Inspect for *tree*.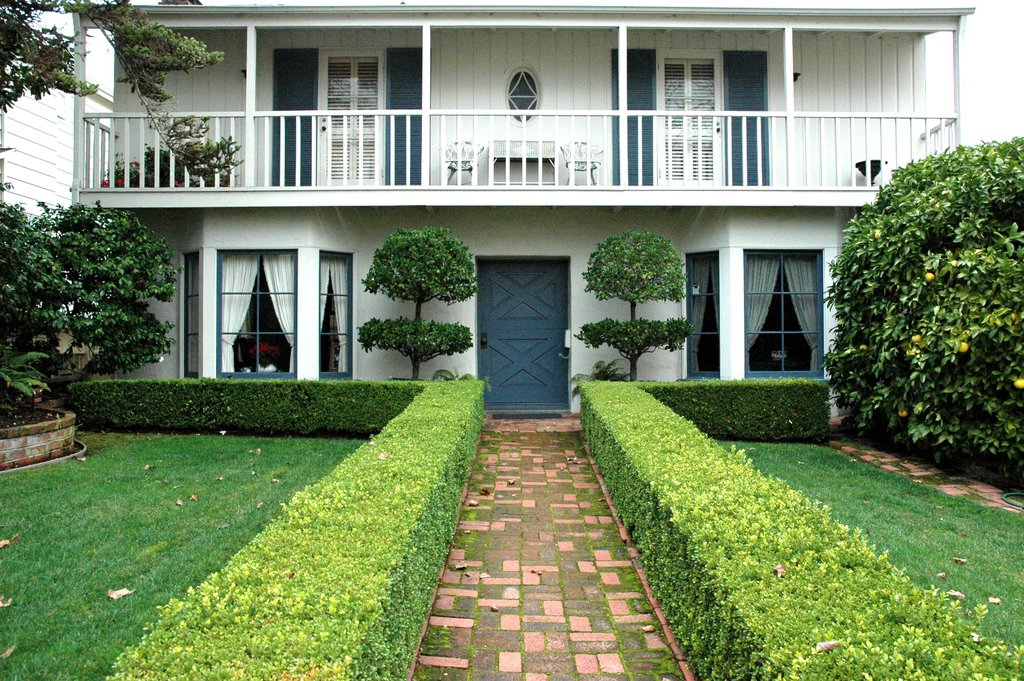
Inspection: {"left": 573, "top": 230, "right": 691, "bottom": 386}.
